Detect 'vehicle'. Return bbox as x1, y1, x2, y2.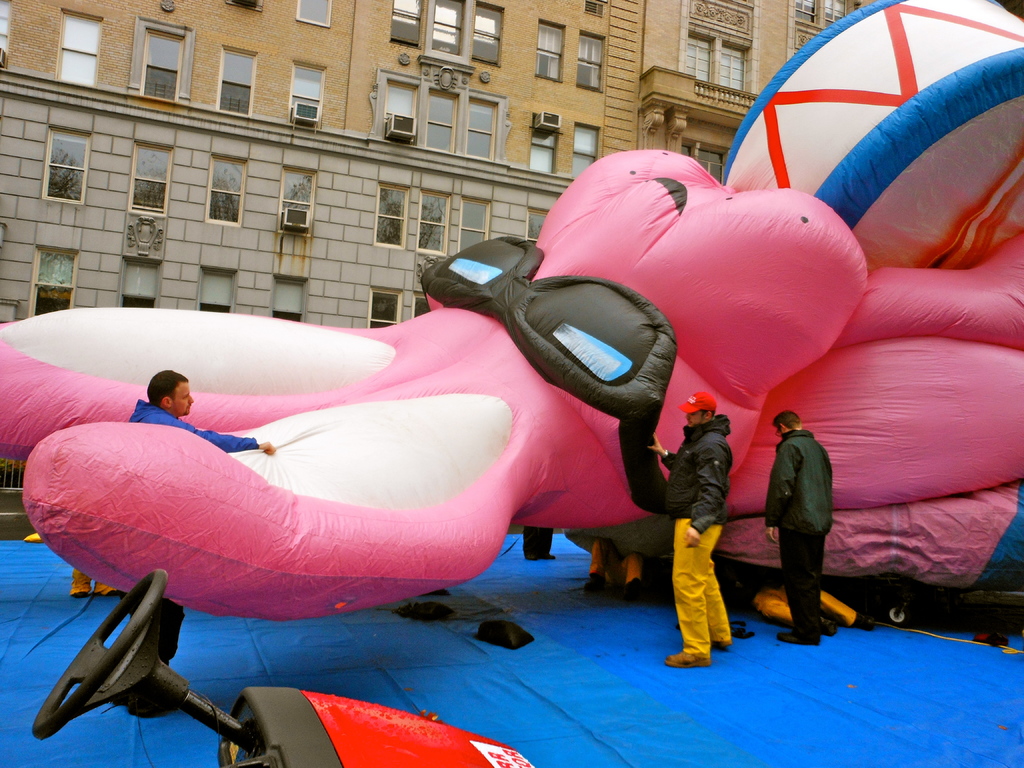
35, 566, 534, 767.
